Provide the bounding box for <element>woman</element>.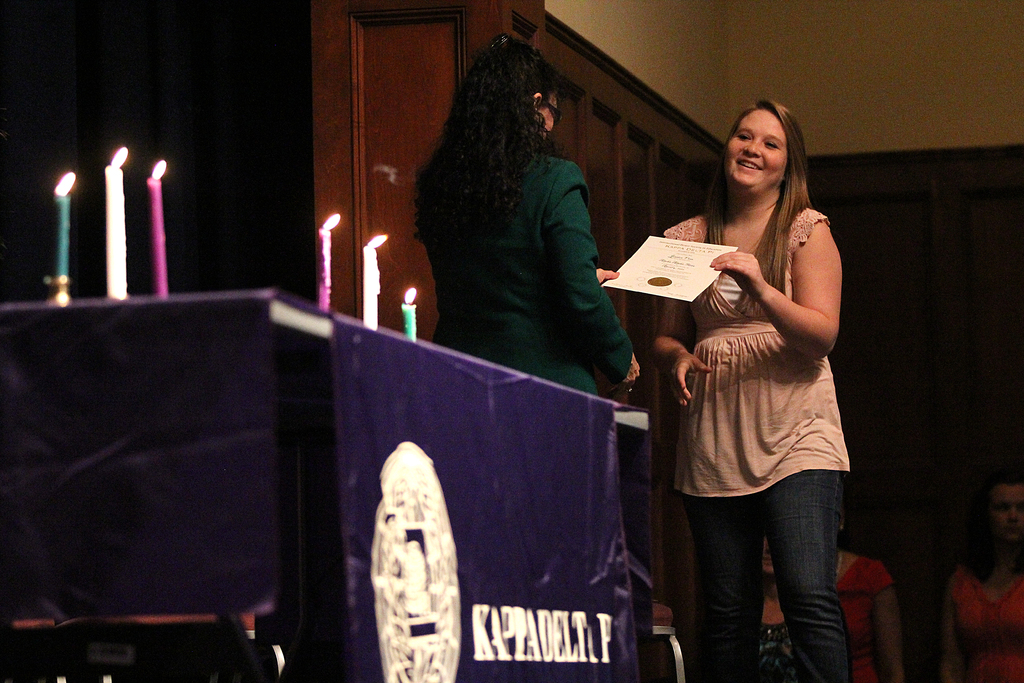
region(599, 101, 872, 680).
